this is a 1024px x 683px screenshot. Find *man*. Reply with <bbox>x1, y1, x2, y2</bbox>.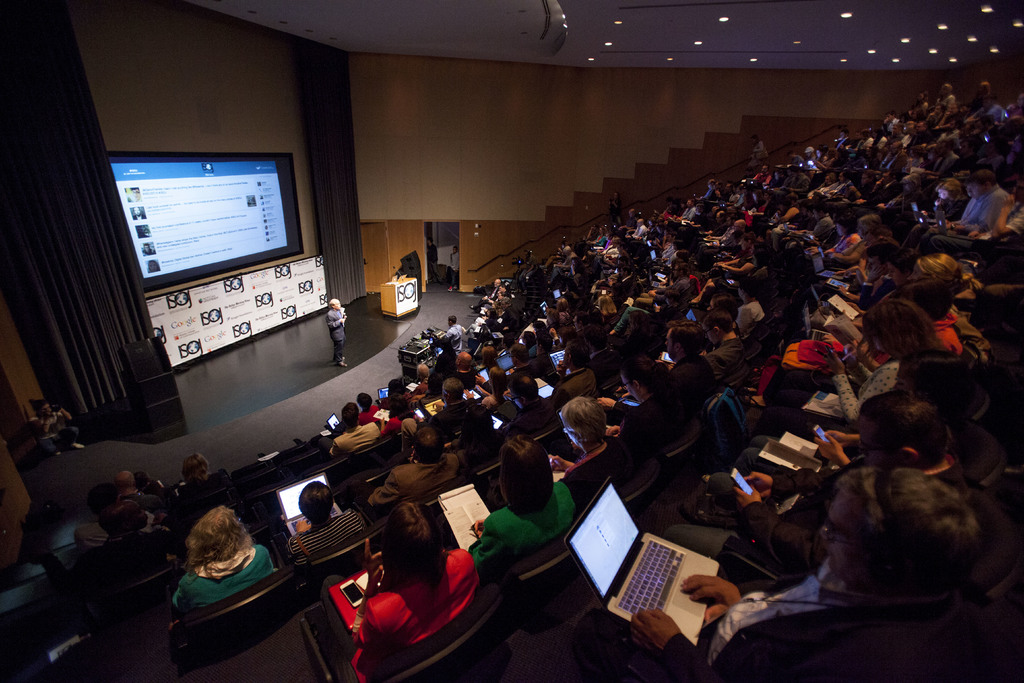
<bbox>325, 295, 353, 370</bbox>.
